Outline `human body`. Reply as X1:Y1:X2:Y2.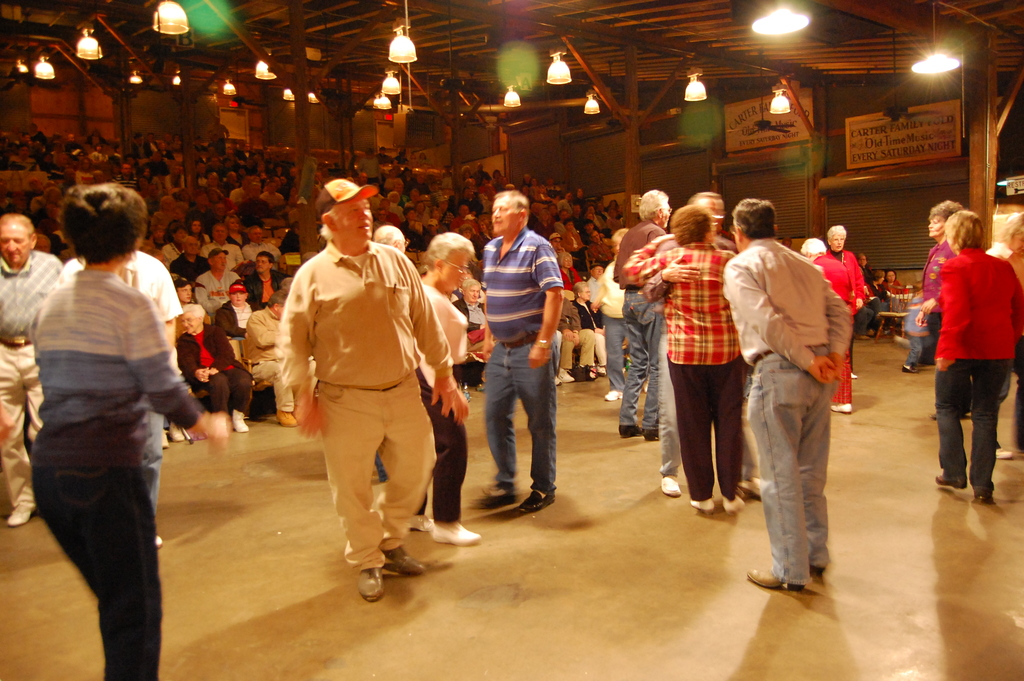
83:121:99:138.
